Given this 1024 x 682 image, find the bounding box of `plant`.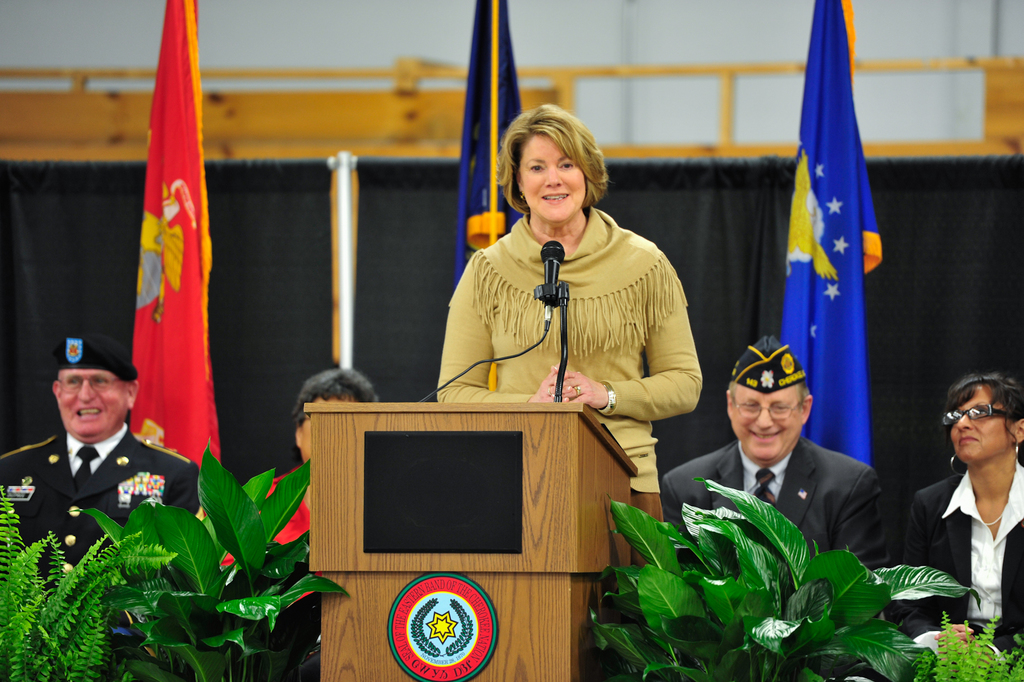
<bbox>591, 467, 976, 681</bbox>.
